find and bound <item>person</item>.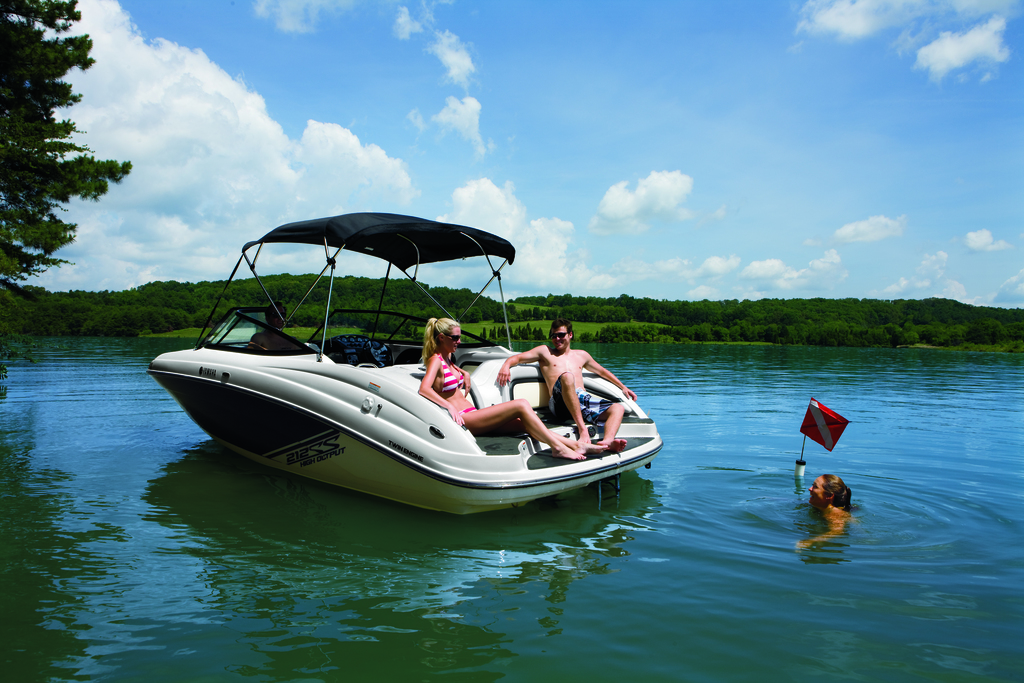
Bound: 790:471:865:550.
